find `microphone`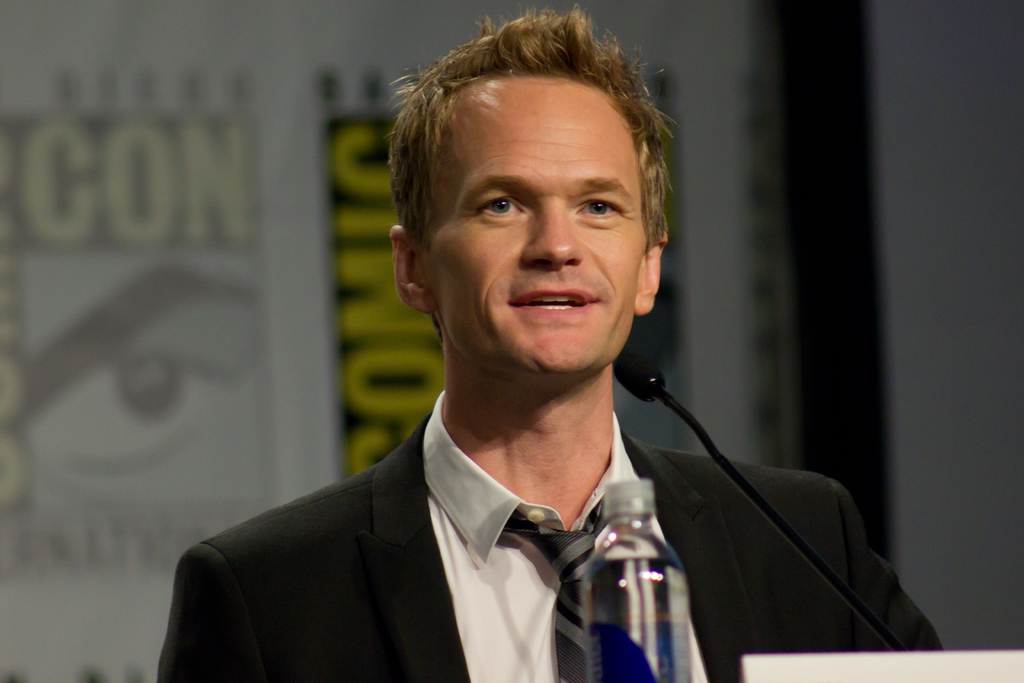
604/347/653/403
